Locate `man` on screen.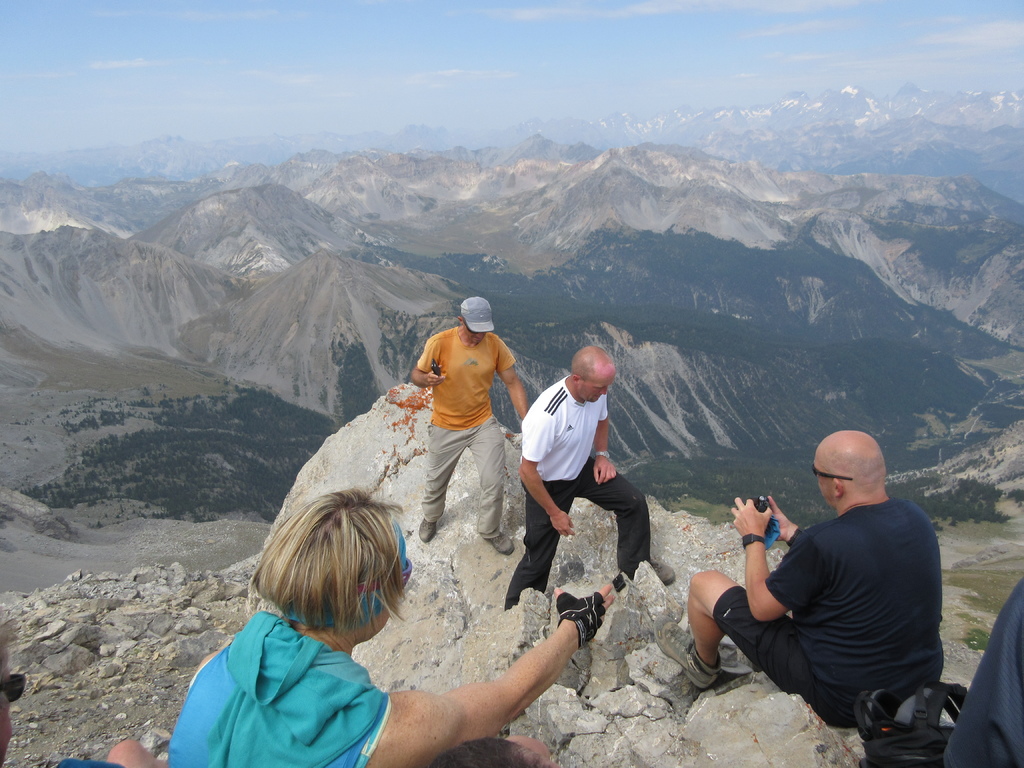
On screen at rect(501, 337, 675, 607).
